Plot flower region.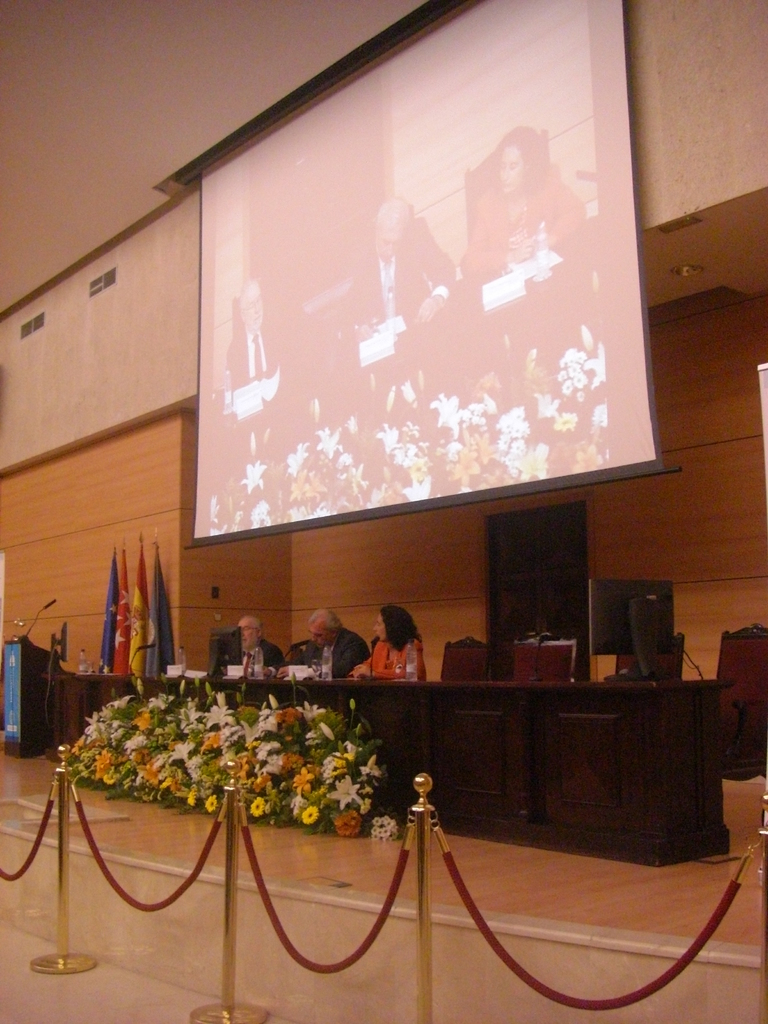
Plotted at (left=306, top=809, right=316, bottom=823).
